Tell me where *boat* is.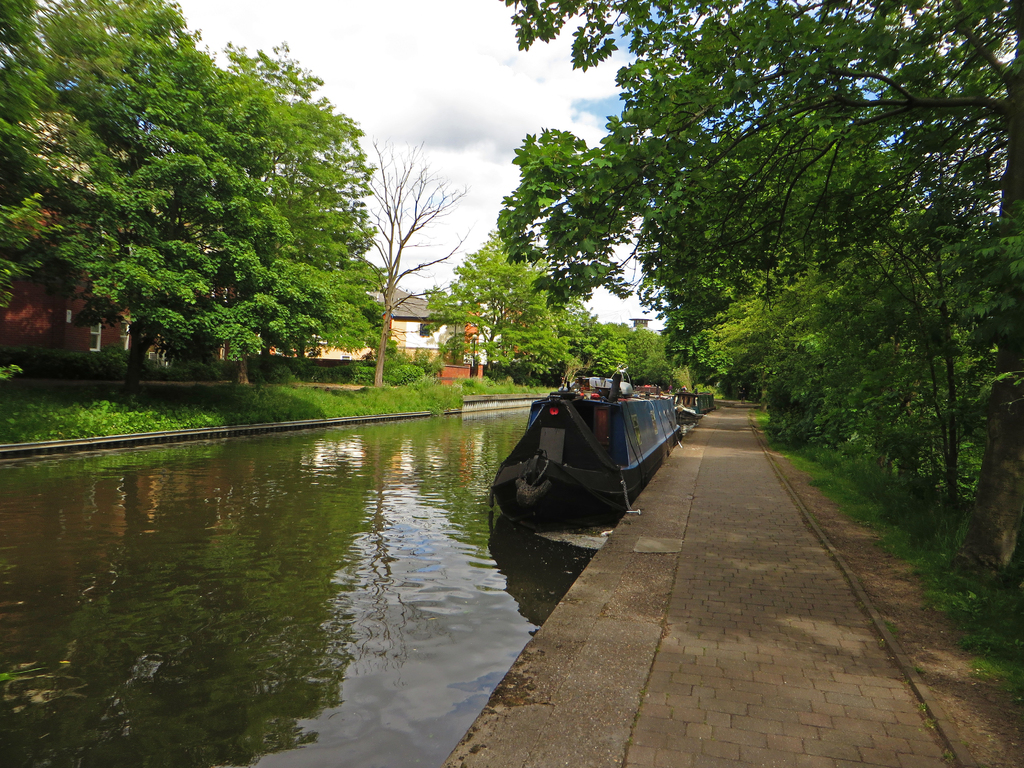
*boat* is at [489, 357, 692, 527].
